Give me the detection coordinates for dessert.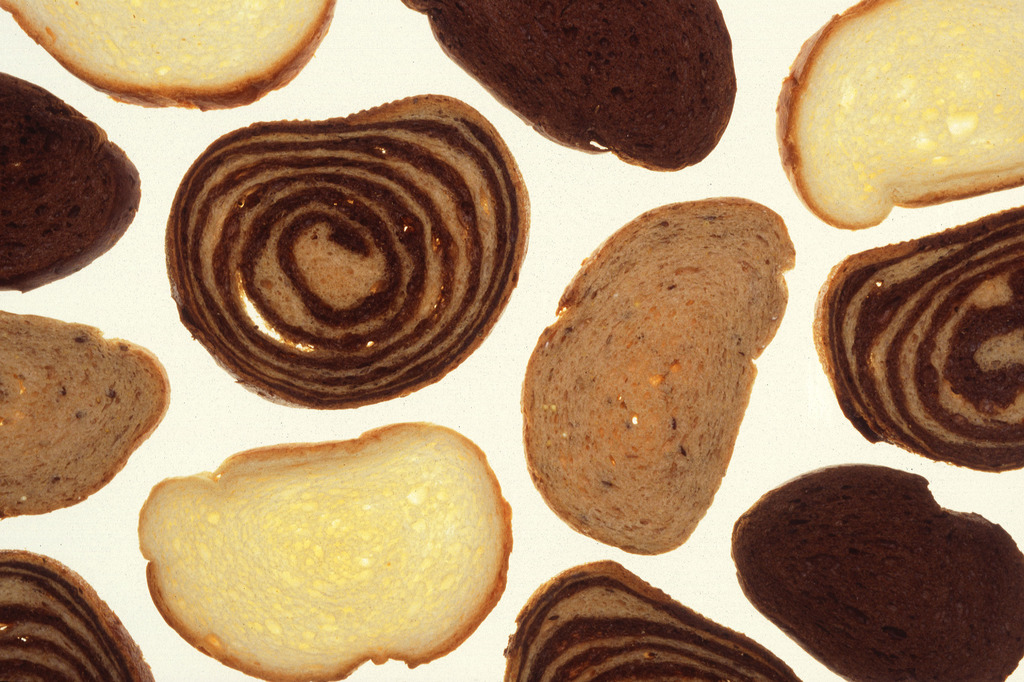
x1=774, y1=0, x2=1023, y2=230.
